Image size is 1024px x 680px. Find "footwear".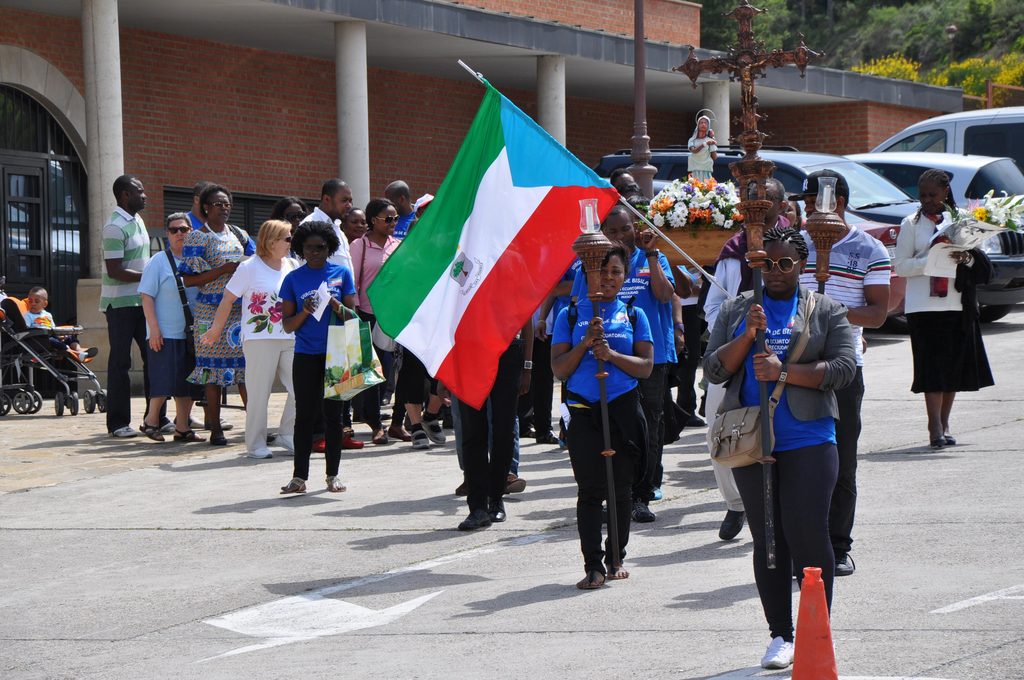
[110, 425, 139, 437].
